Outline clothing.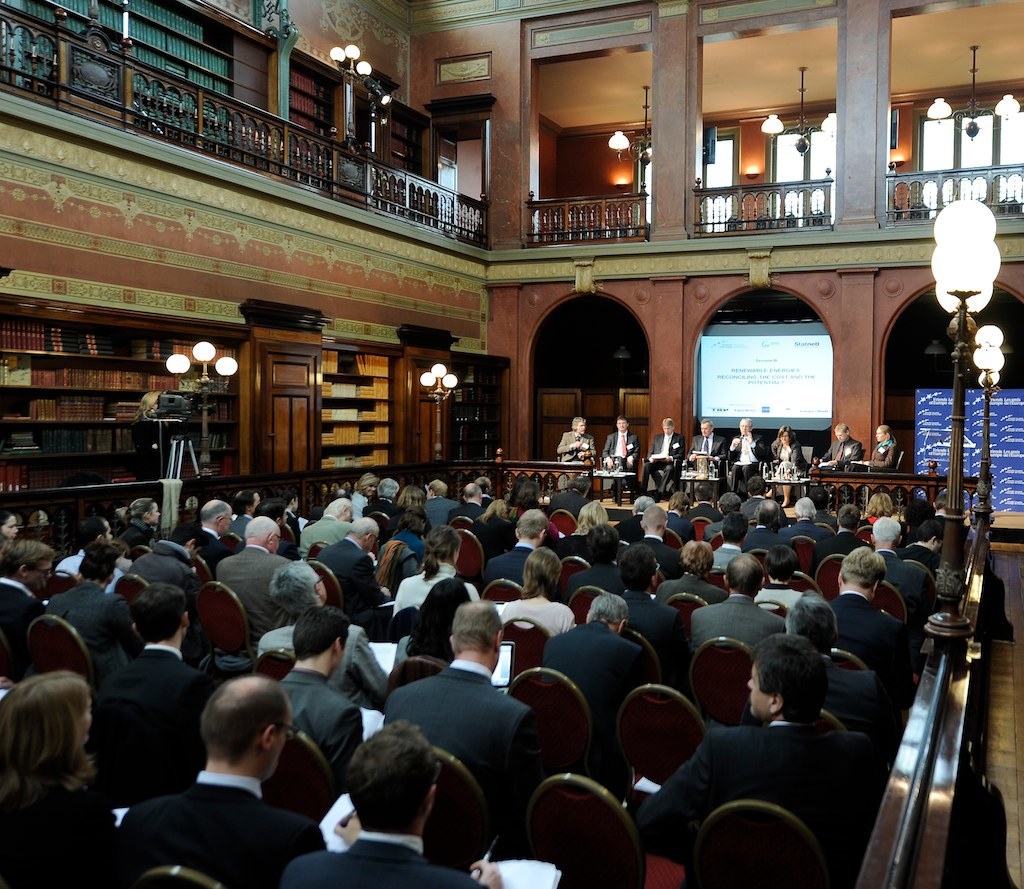
Outline: box(819, 438, 862, 477).
